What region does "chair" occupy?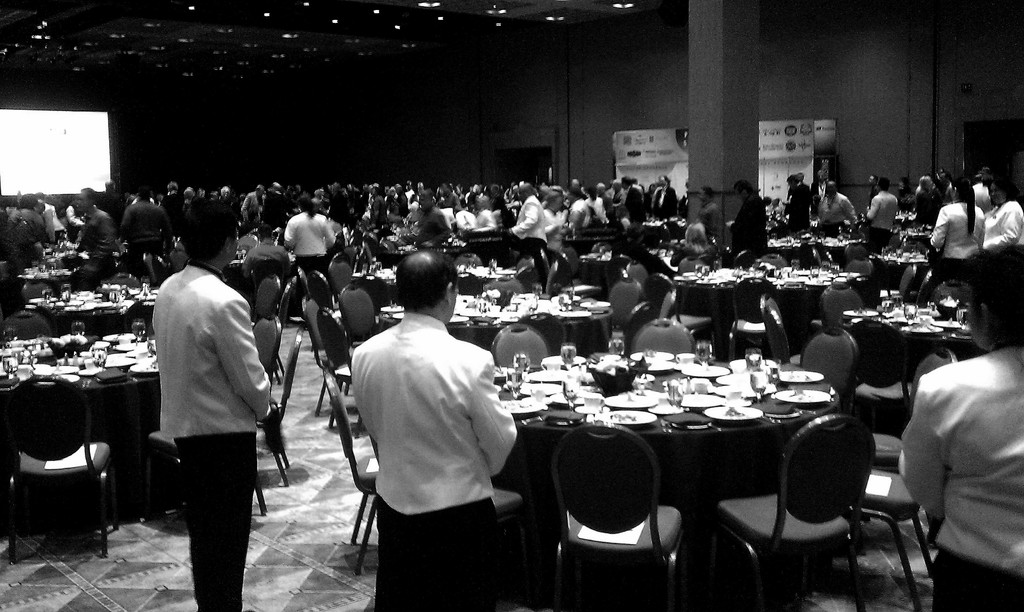
[760, 296, 795, 369].
